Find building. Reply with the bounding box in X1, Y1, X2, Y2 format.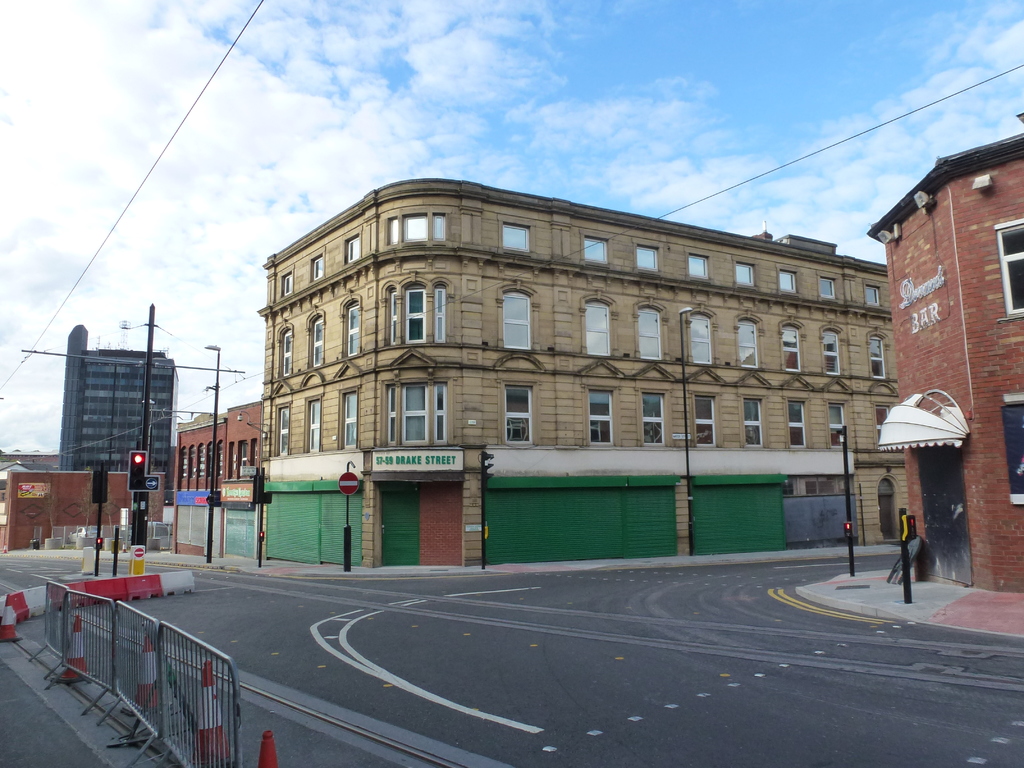
870, 106, 1023, 596.
